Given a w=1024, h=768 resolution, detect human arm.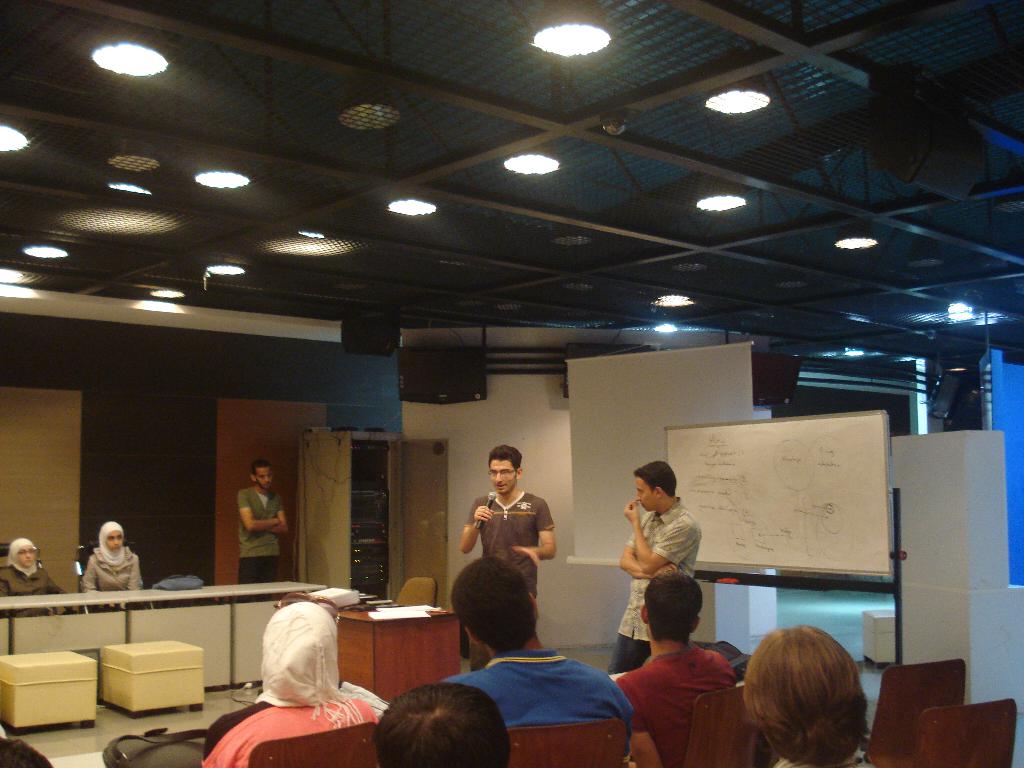
260 490 290 536.
